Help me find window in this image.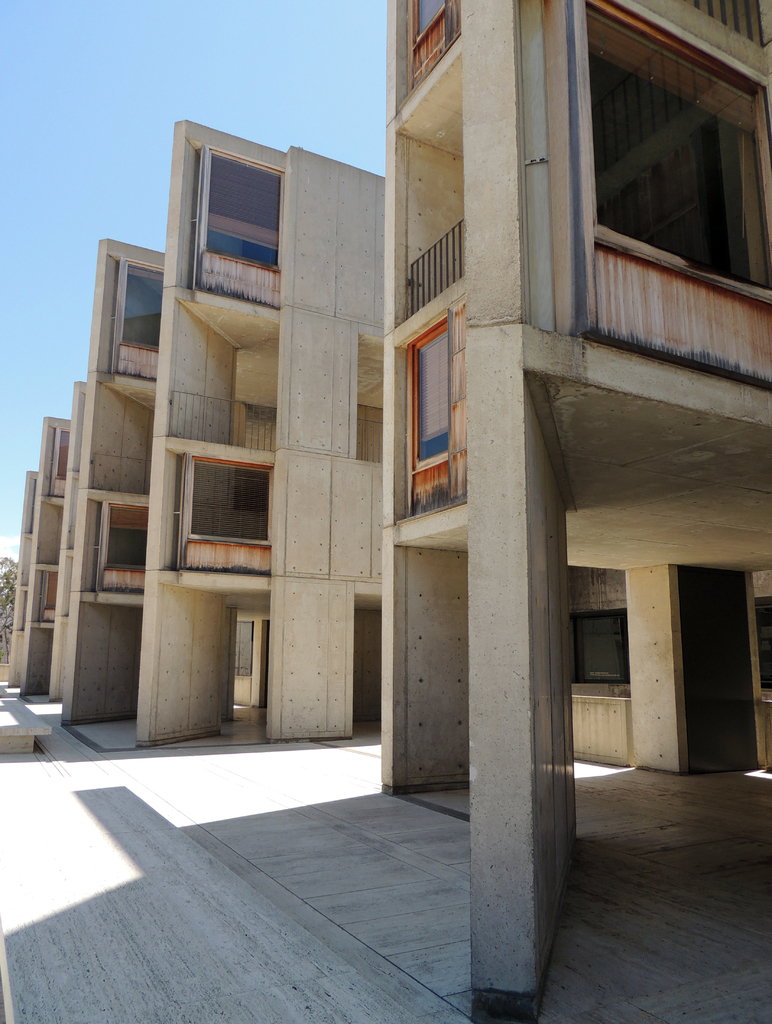
Found it: BBox(407, 316, 453, 477).
